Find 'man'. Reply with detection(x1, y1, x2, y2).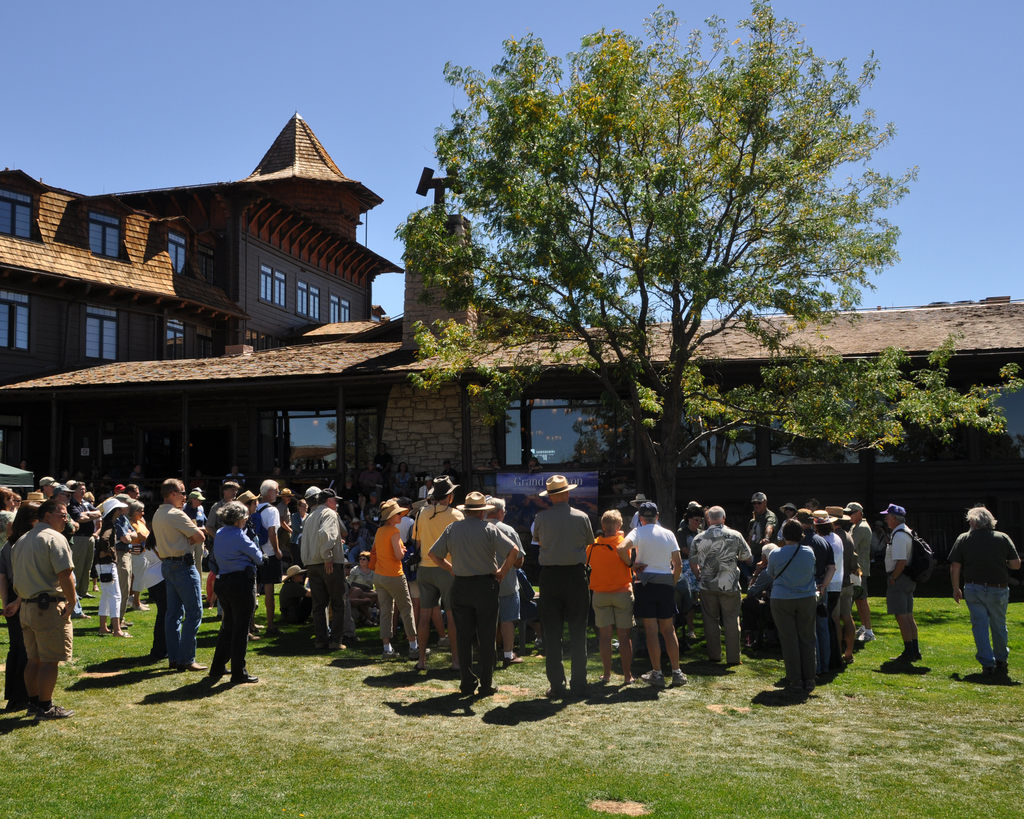
detection(744, 543, 778, 623).
